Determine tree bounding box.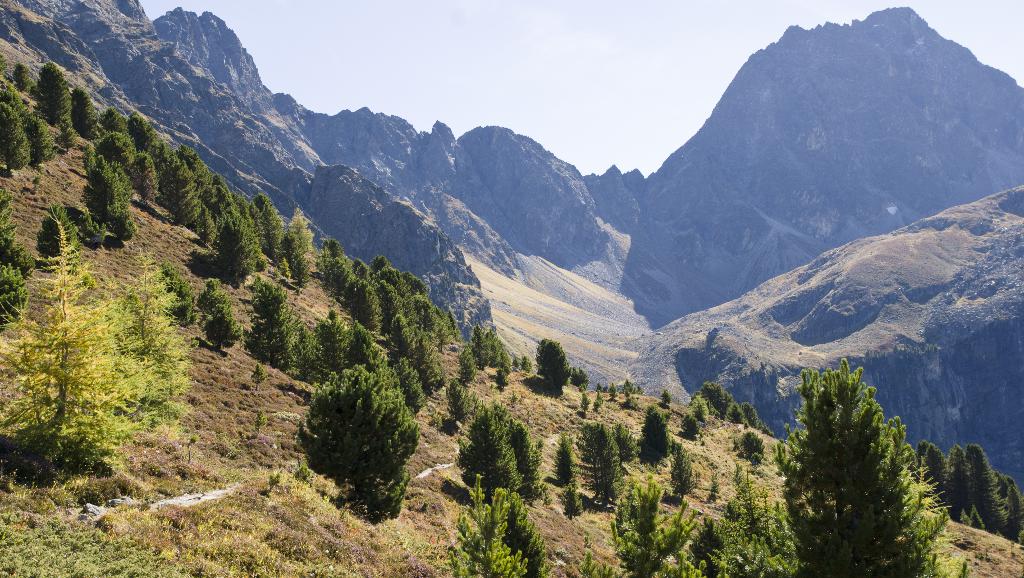
Determined: (left=23, top=111, right=49, bottom=161).
